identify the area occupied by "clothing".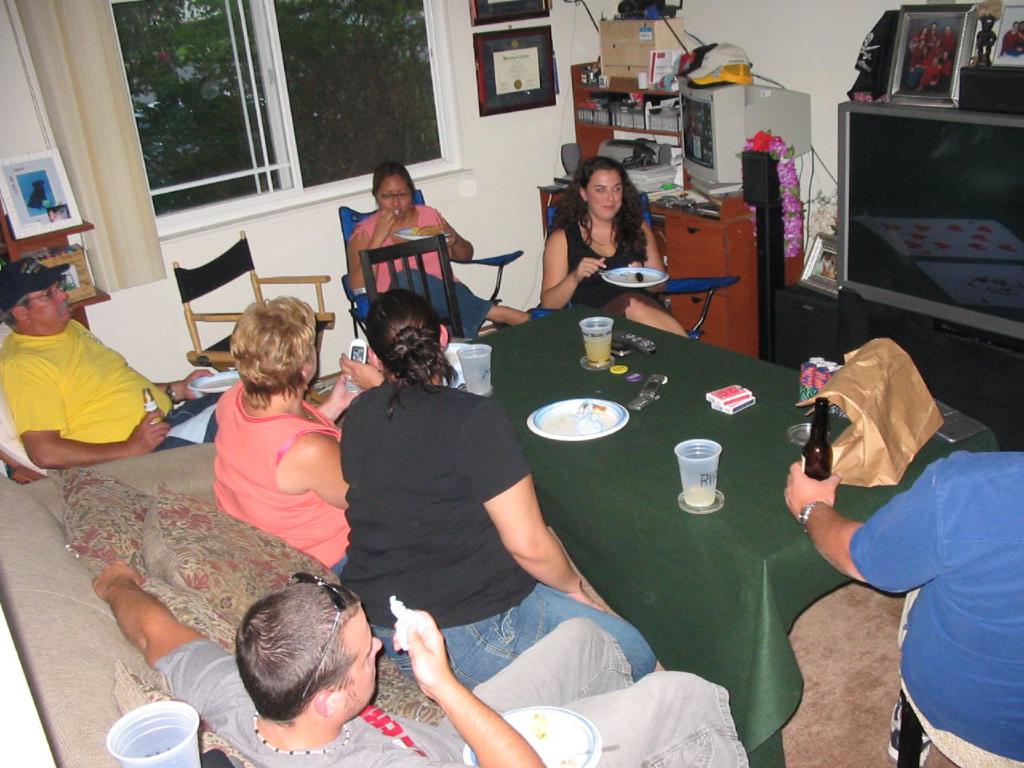
Area: detection(147, 614, 754, 767).
